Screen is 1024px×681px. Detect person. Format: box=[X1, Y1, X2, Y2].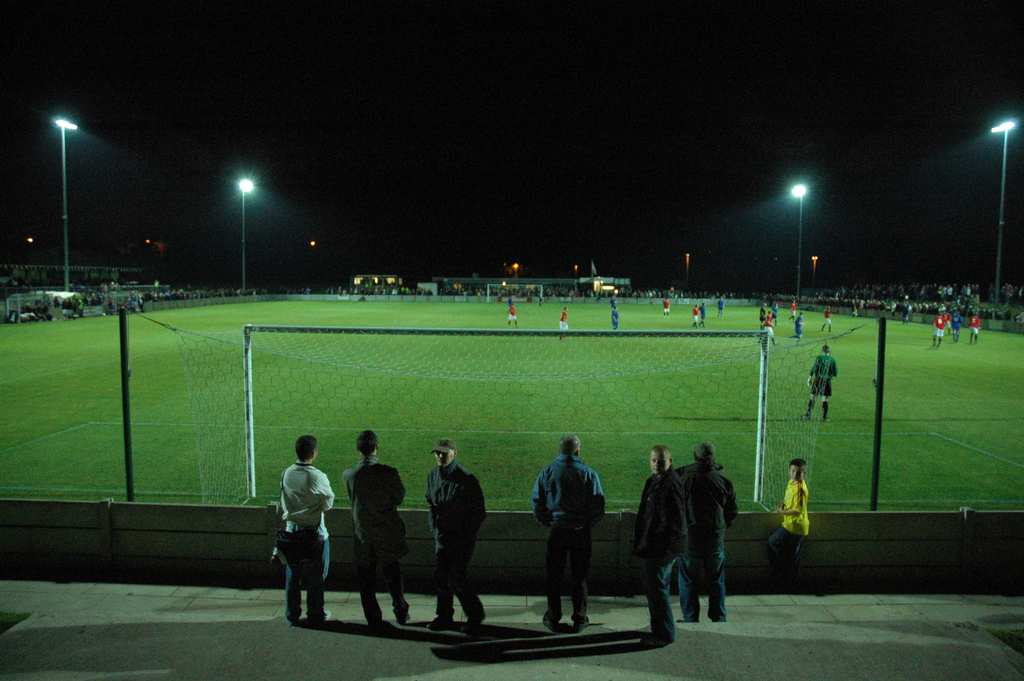
box=[802, 345, 837, 418].
